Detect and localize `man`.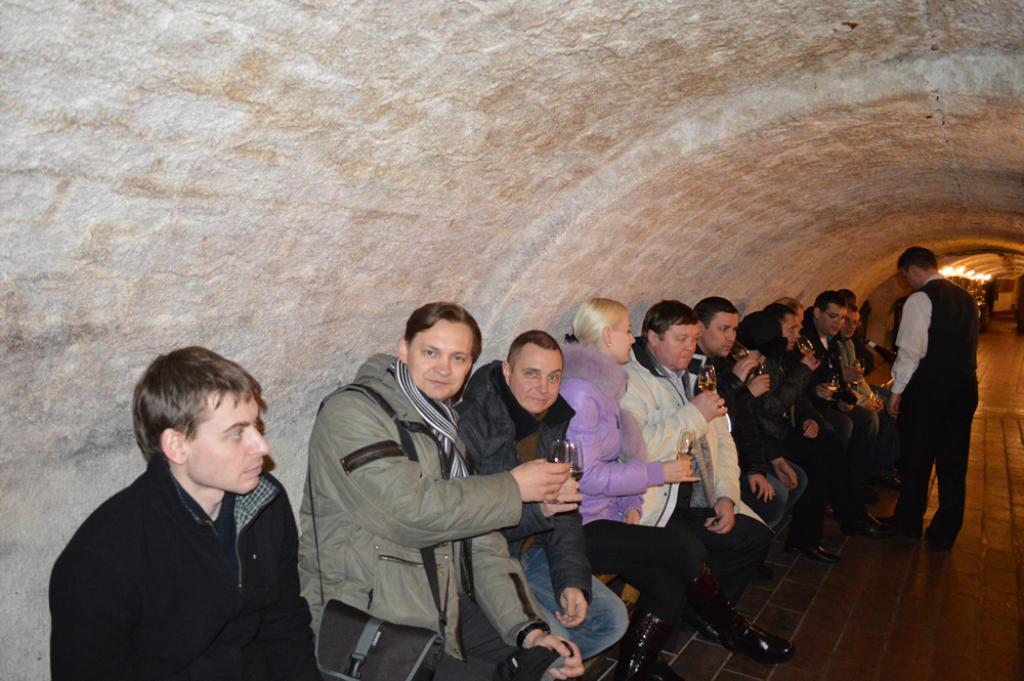
Localized at {"left": 614, "top": 292, "right": 774, "bottom": 631}.
